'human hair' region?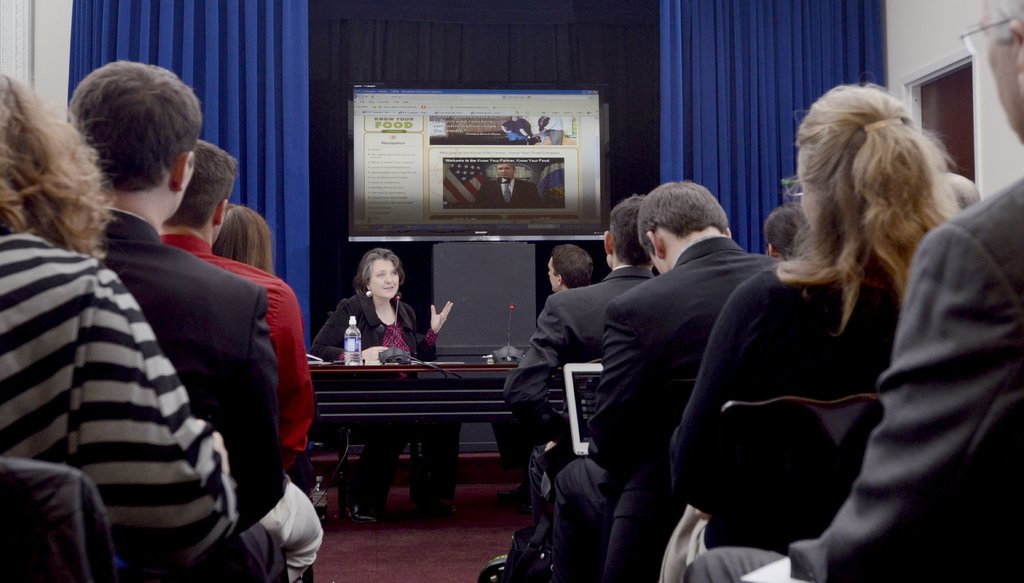
region(944, 175, 980, 210)
